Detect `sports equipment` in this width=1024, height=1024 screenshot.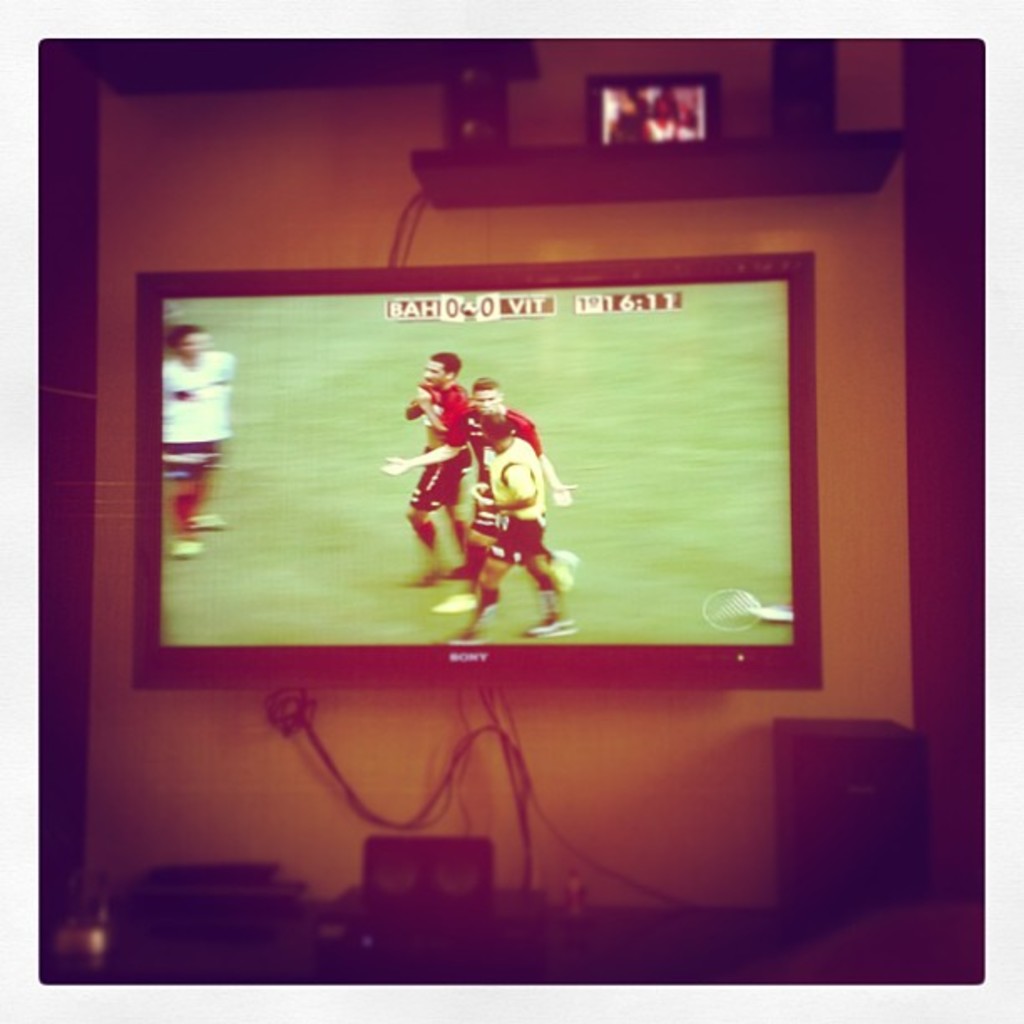
Detection: 524:616:579:643.
